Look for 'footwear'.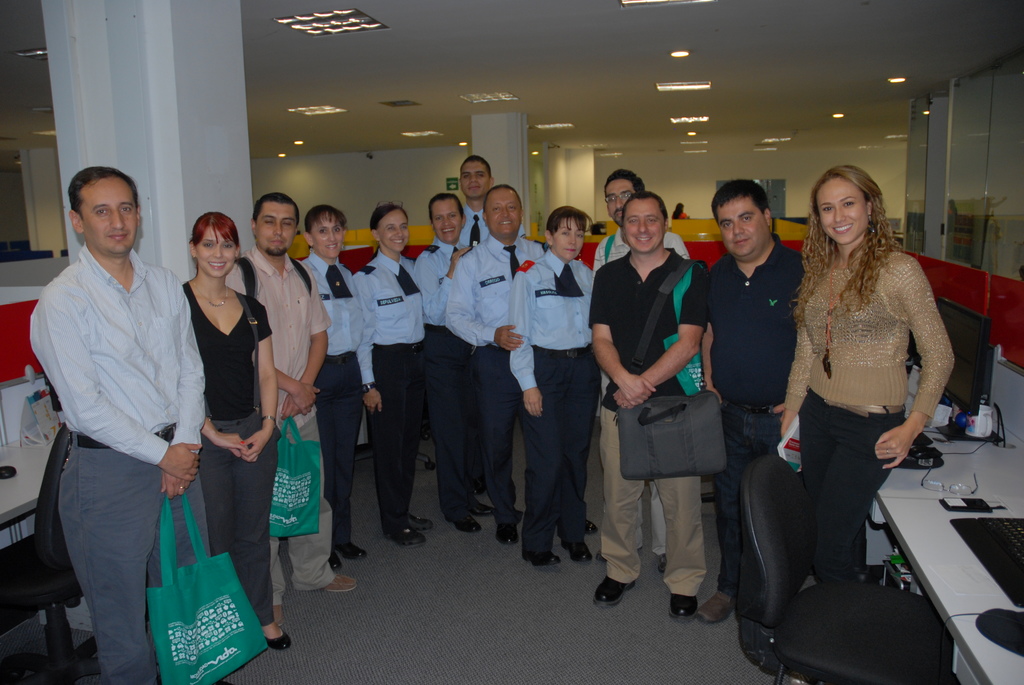
Found: box(497, 526, 520, 547).
